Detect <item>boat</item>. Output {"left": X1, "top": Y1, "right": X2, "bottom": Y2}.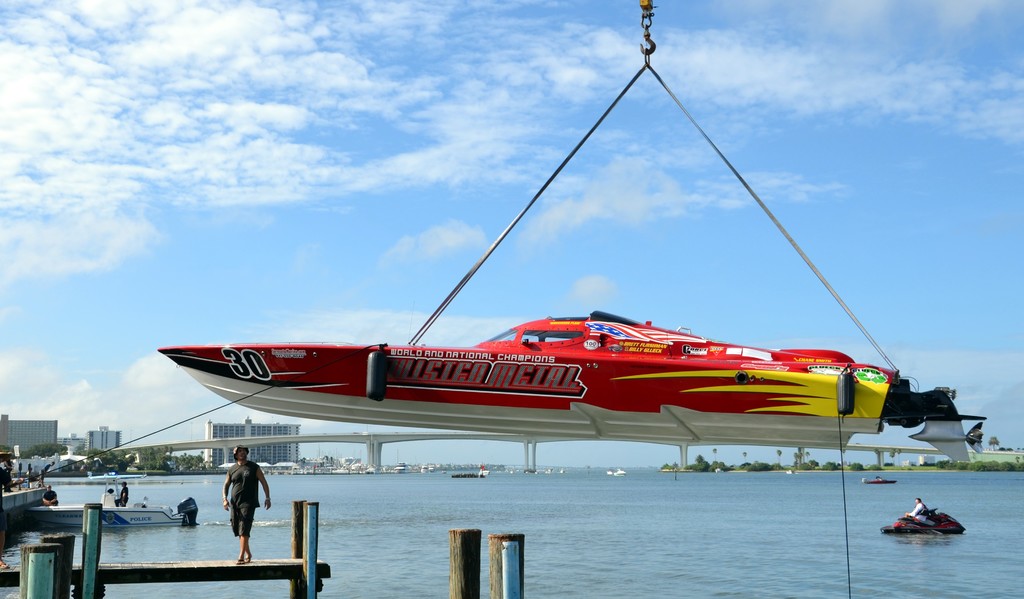
{"left": 28, "top": 488, "right": 200, "bottom": 527}.
